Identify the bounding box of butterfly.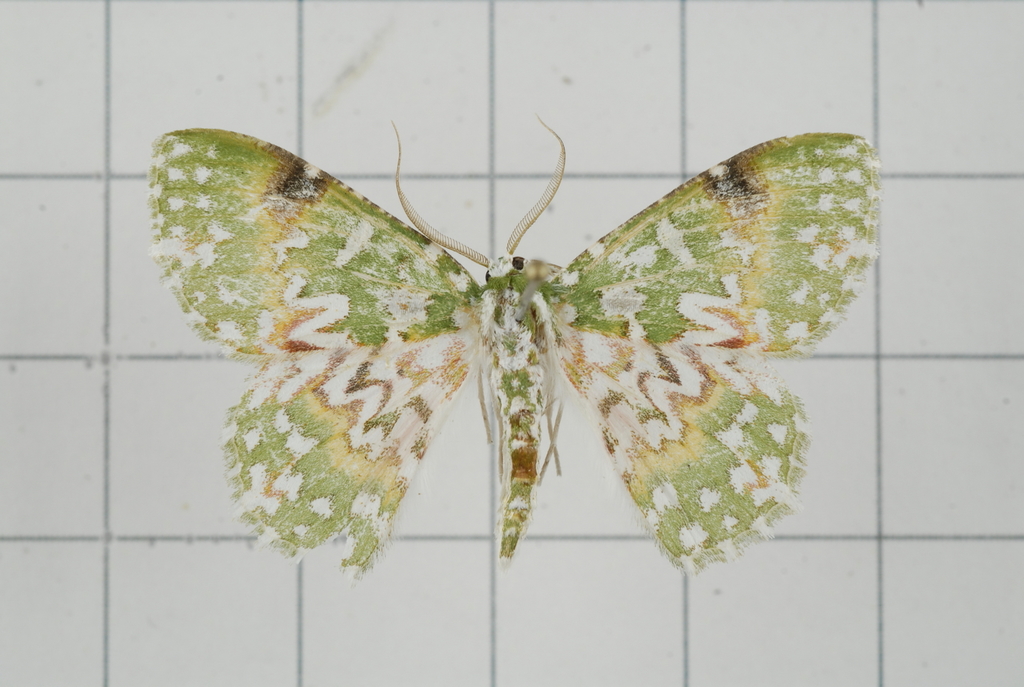
[123, 111, 897, 599].
